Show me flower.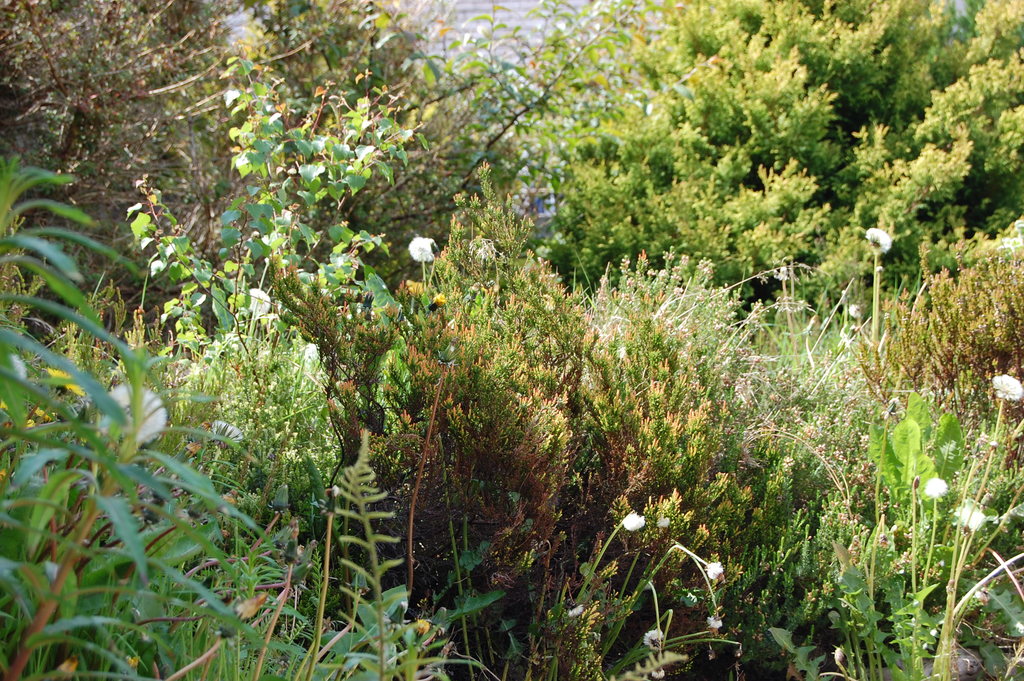
flower is here: {"left": 0, "top": 399, "right": 33, "bottom": 428}.
